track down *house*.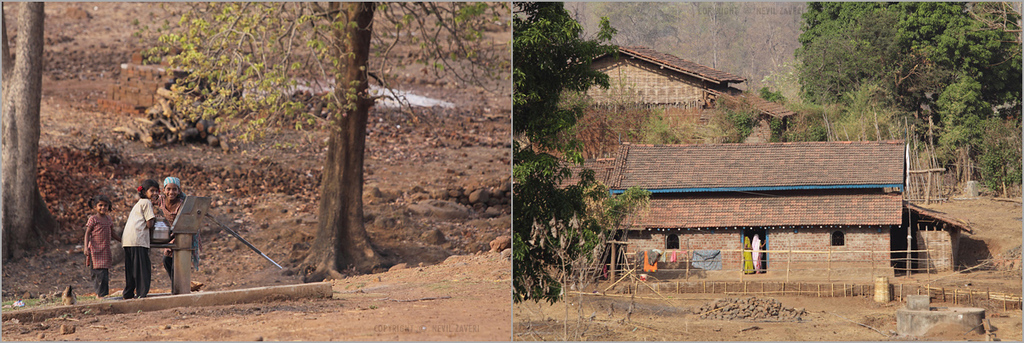
Tracked to (554,43,749,106).
